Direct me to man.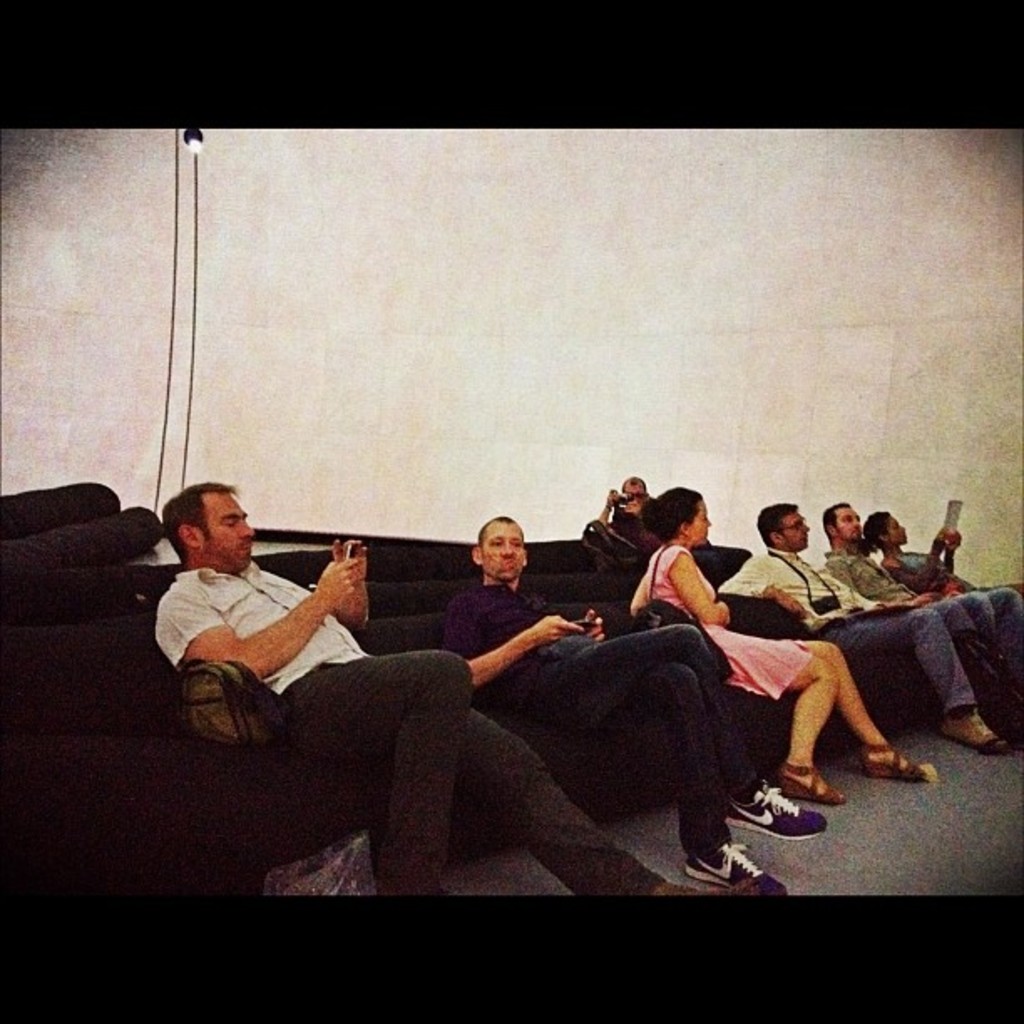
Direction: crop(447, 515, 830, 897).
